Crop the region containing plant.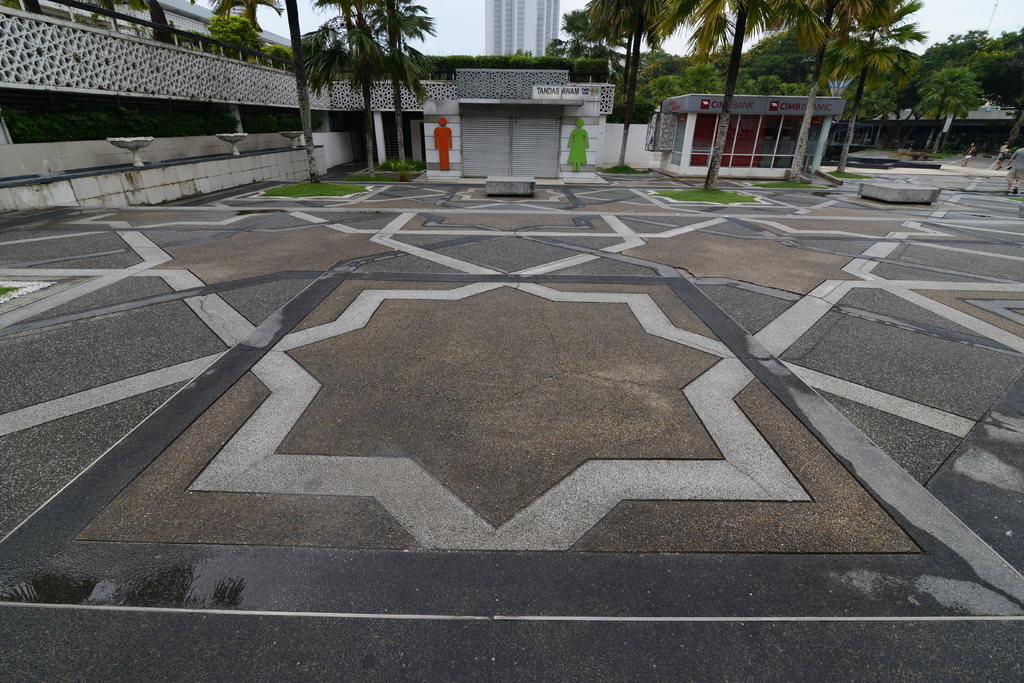
Crop region: {"x1": 0, "y1": 281, "x2": 28, "y2": 297}.
